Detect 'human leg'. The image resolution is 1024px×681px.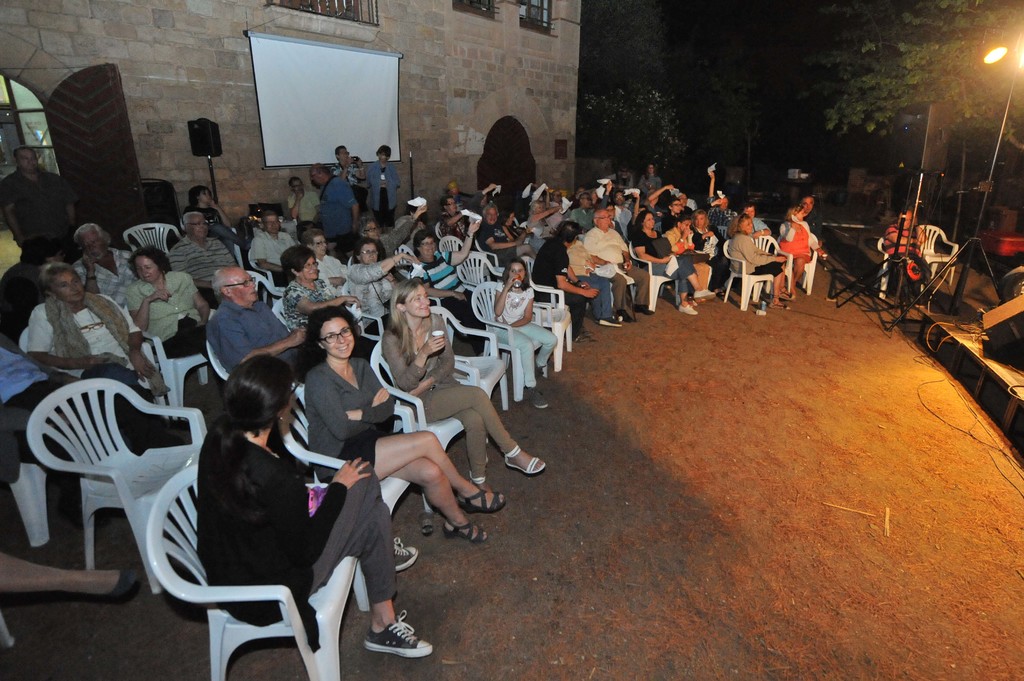
bbox=[793, 260, 803, 292].
